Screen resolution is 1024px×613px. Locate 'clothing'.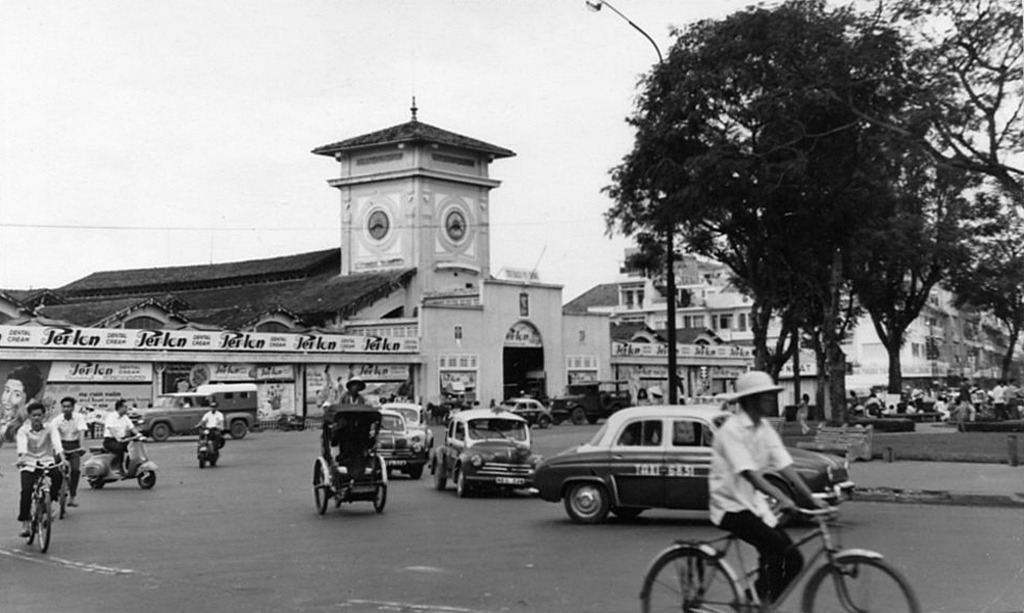
[15, 426, 66, 526].
